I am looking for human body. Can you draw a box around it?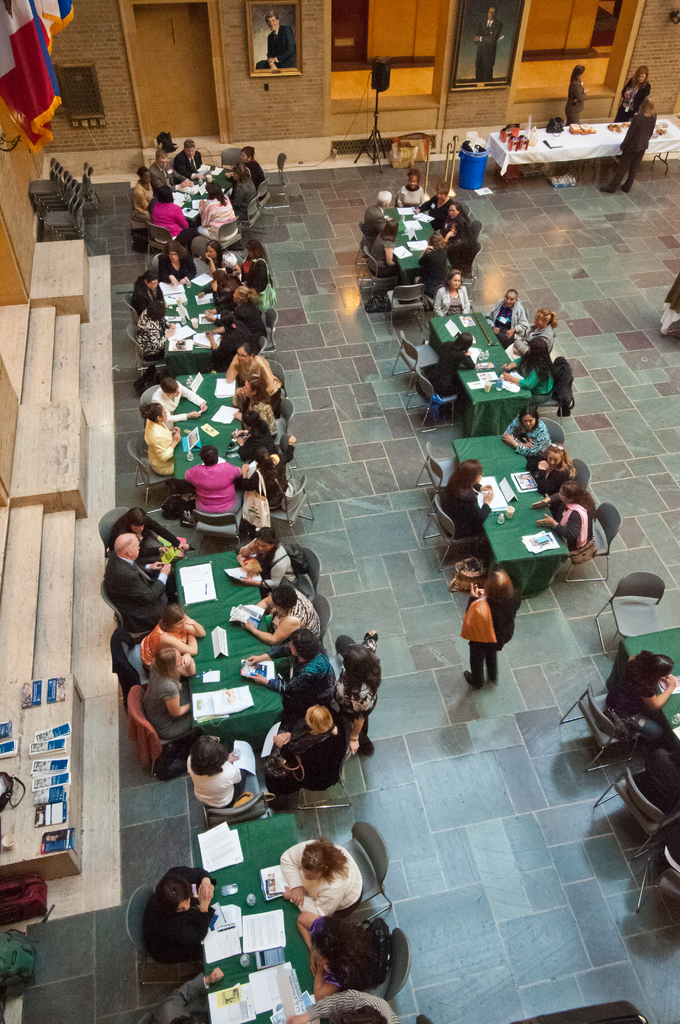
Sure, the bounding box is box(395, 166, 426, 206).
